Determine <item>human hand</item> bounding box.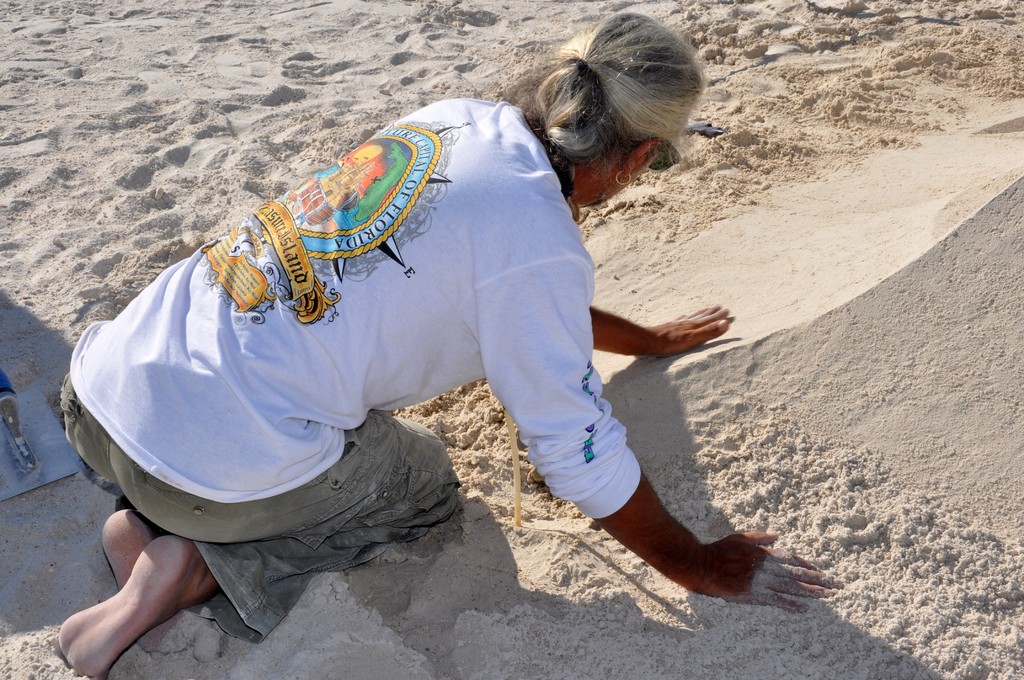
Determined: [x1=640, y1=296, x2=751, y2=360].
